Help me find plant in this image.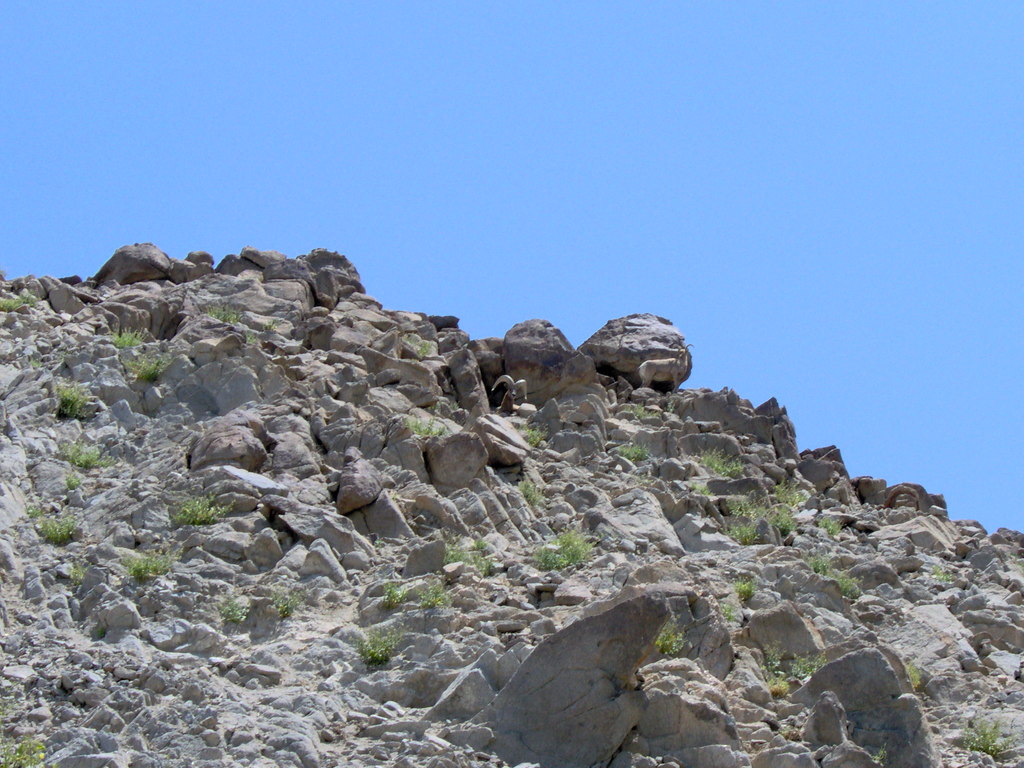
Found it: {"left": 931, "top": 566, "right": 950, "bottom": 584}.
